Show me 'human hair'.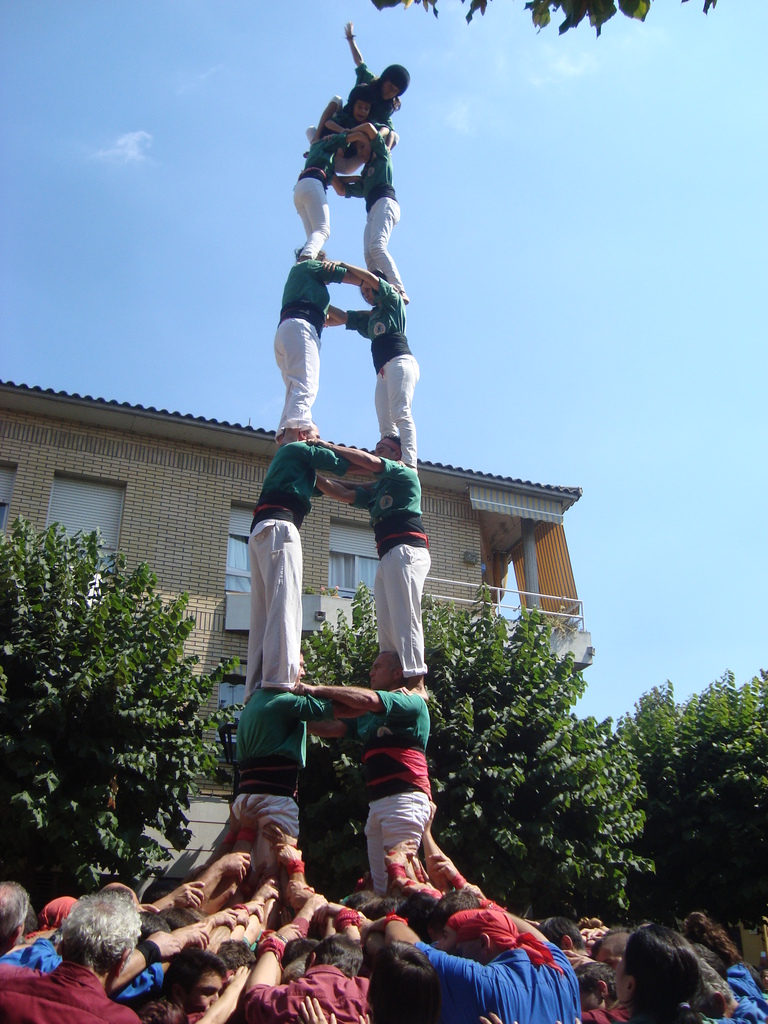
'human hair' is here: l=364, t=945, r=438, b=1022.
